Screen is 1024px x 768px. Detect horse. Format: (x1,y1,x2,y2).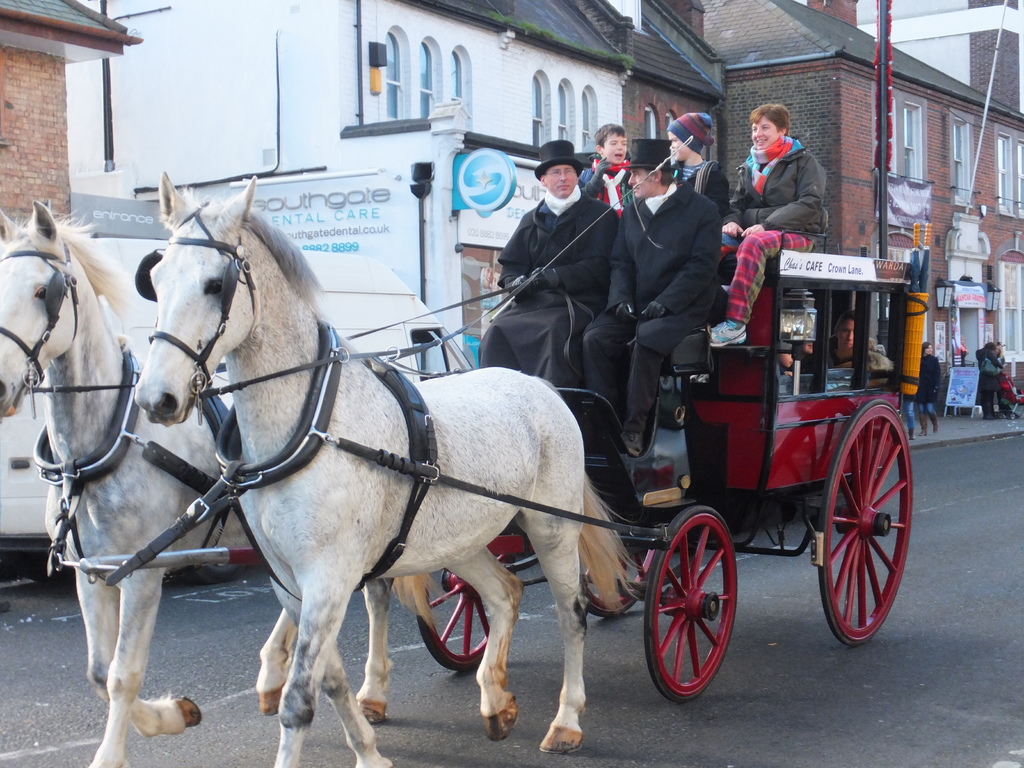
(0,202,436,767).
